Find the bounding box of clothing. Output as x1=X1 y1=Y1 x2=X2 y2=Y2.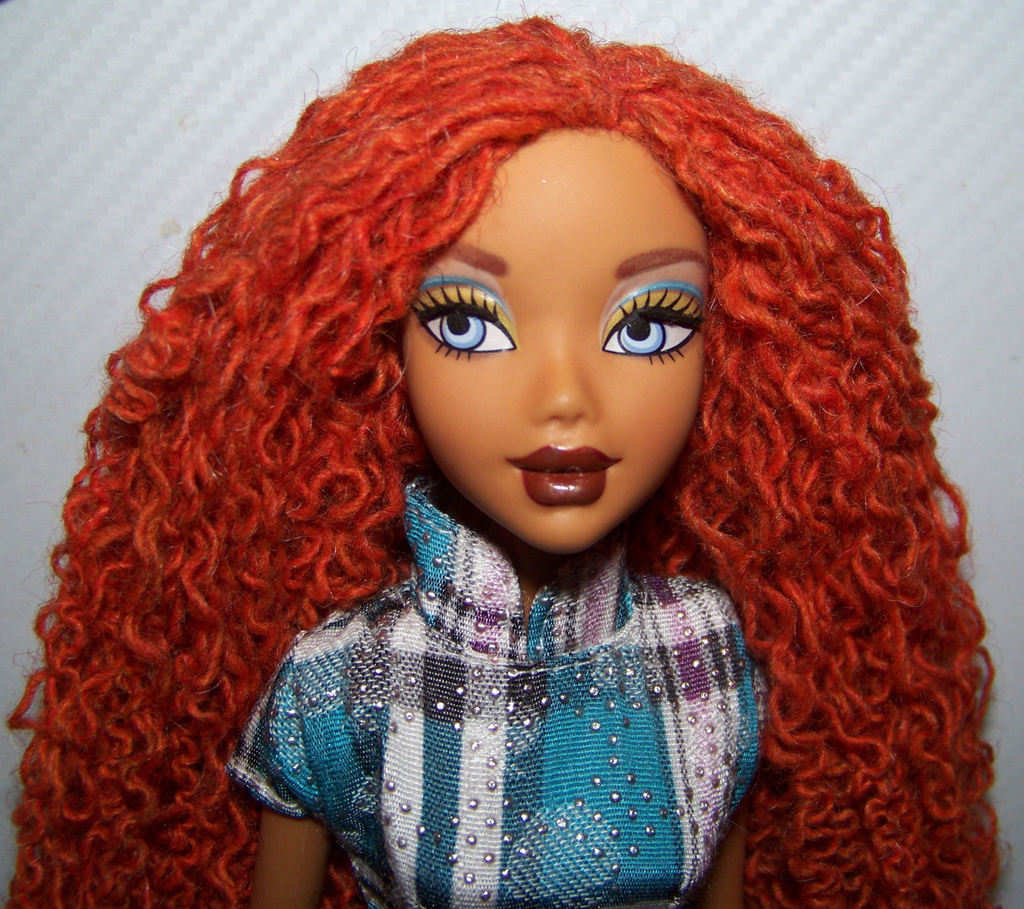
x1=200 y1=454 x2=804 y2=890.
